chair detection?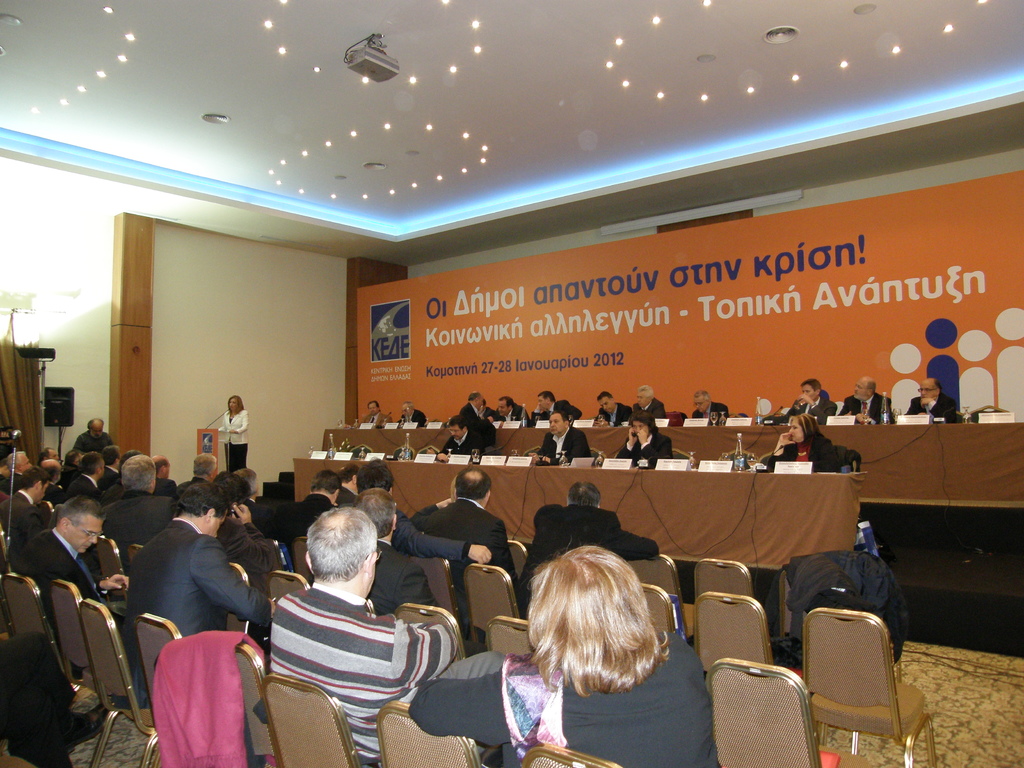
bbox=(346, 443, 372, 458)
